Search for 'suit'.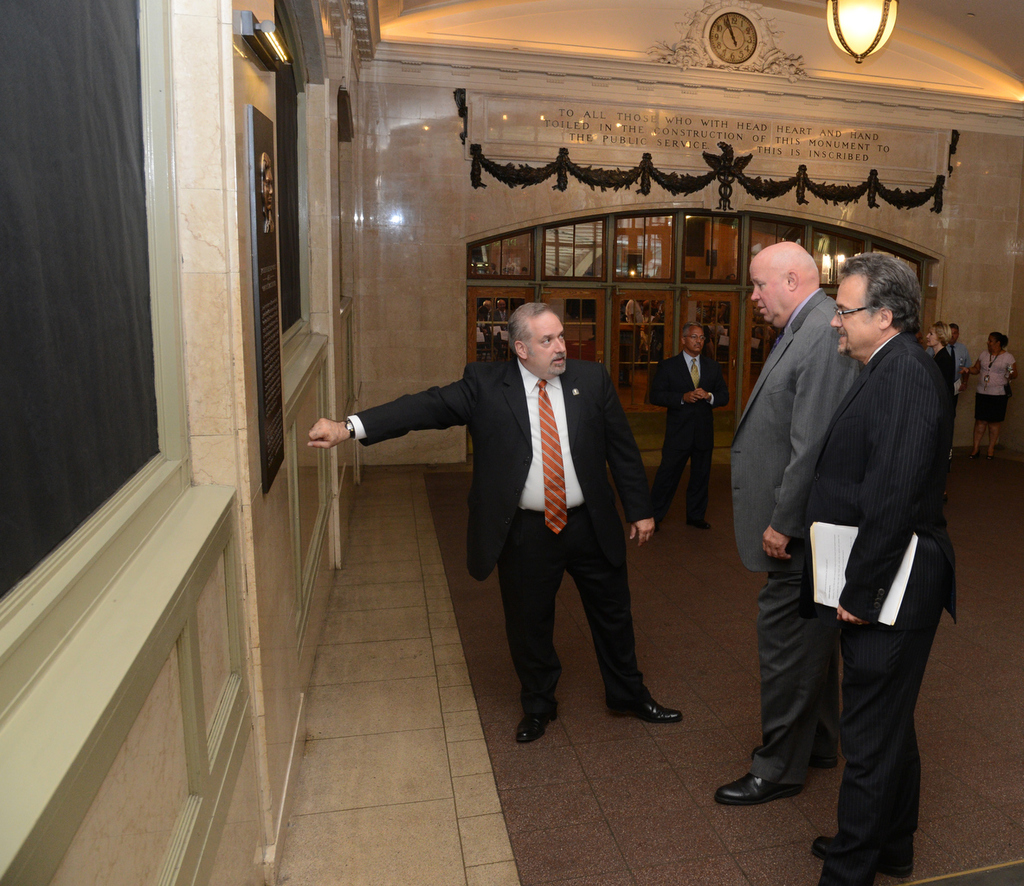
Found at box(731, 288, 863, 786).
